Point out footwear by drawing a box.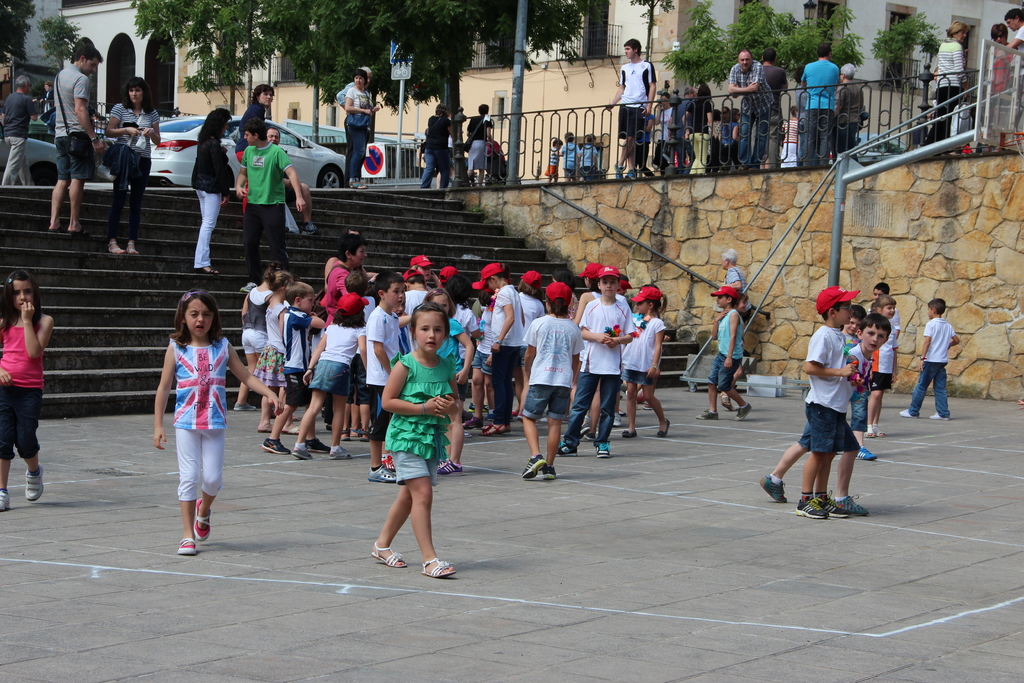
box=[21, 461, 44, 503].
